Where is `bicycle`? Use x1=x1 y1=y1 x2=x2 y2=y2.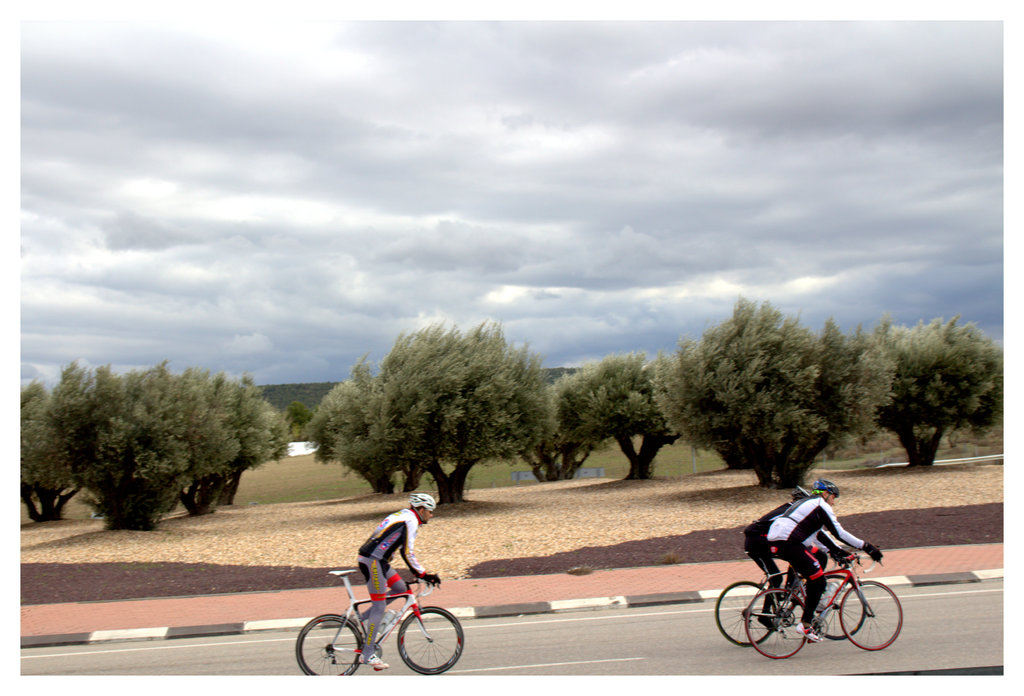
x1=295 y1=565 x2=465 y2=679.
